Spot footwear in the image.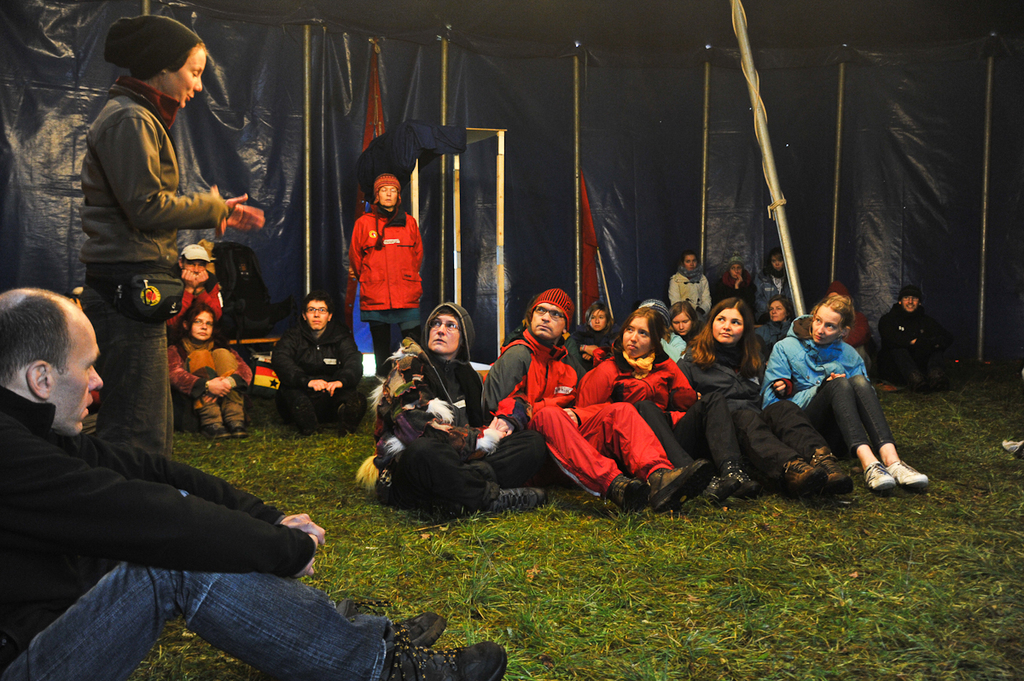
footwear found at [x1=211, y1=417, x2=230, y2=446].
